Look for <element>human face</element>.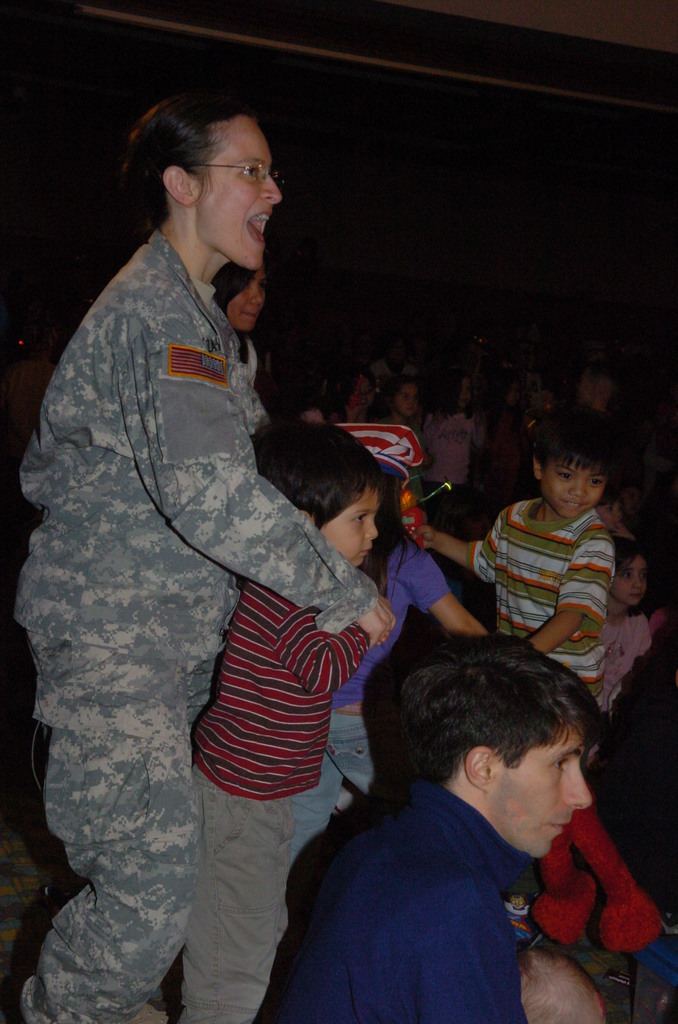
Found: <region>608, 554, 650, 608</region>.
